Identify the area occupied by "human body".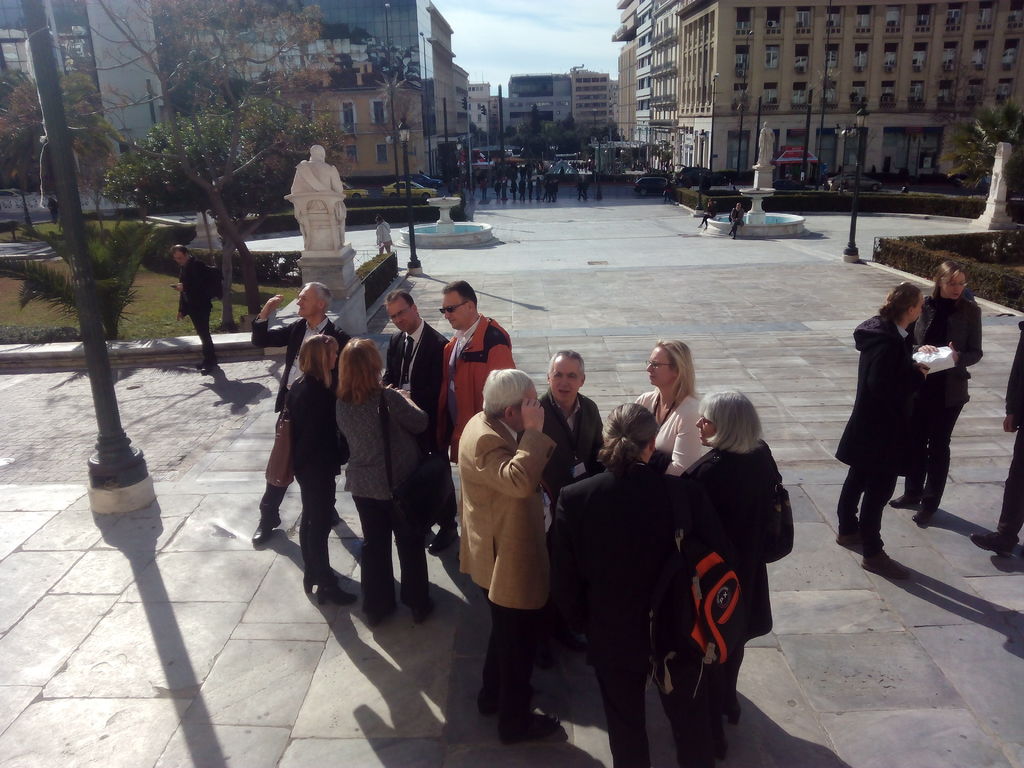
Area: bbox=(595, 185, 603, 199).
